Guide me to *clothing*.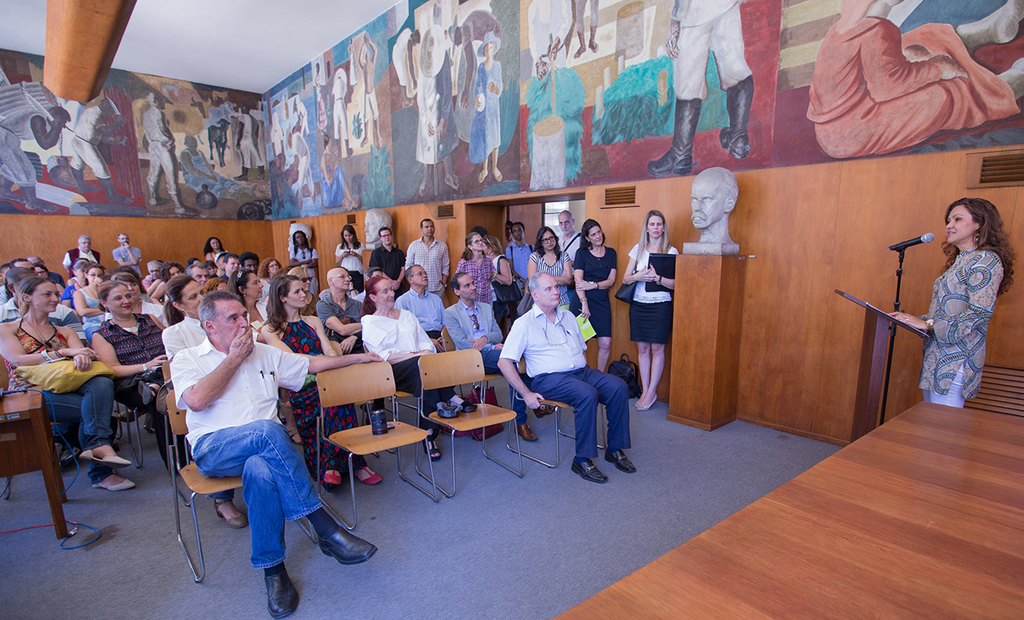
Guidance: bbox(625, 238, 679, 347).
